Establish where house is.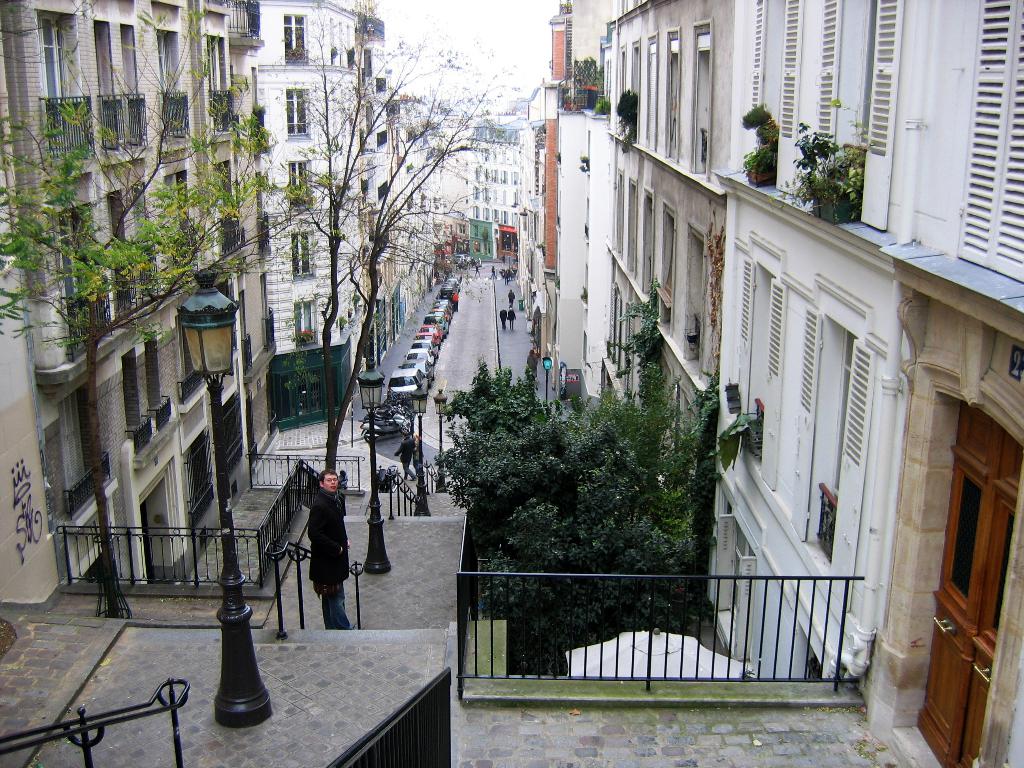
Established at crop(436, 109, 533, 274).
